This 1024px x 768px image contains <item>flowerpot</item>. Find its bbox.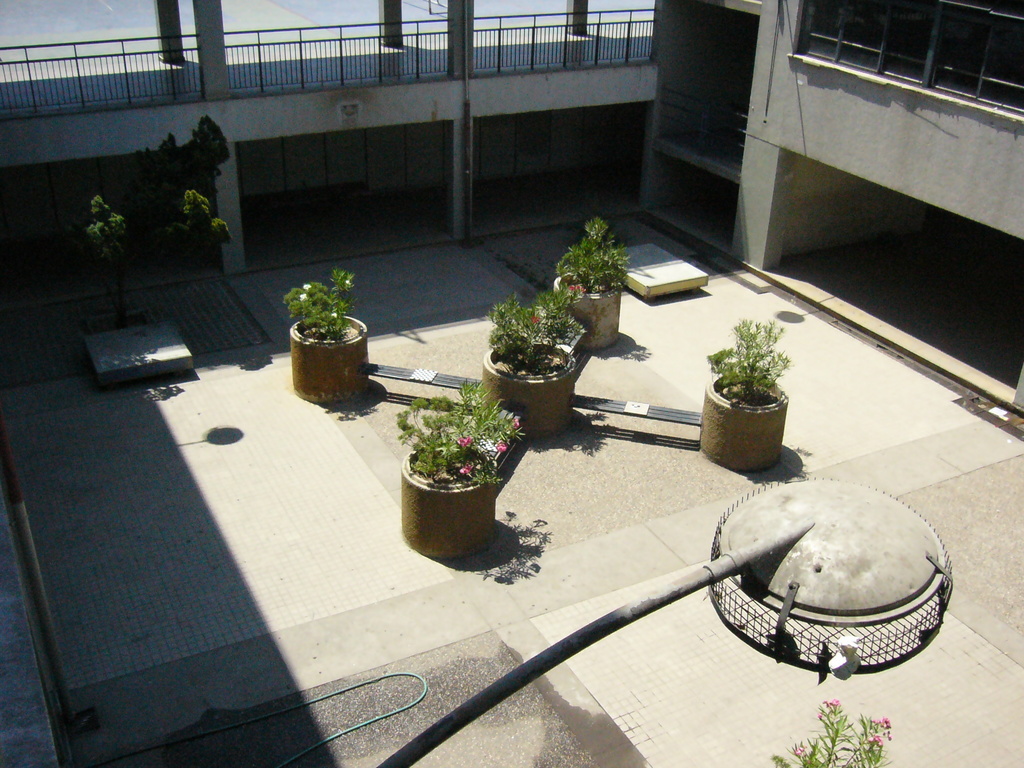
box(287, 312, 371, 410).
